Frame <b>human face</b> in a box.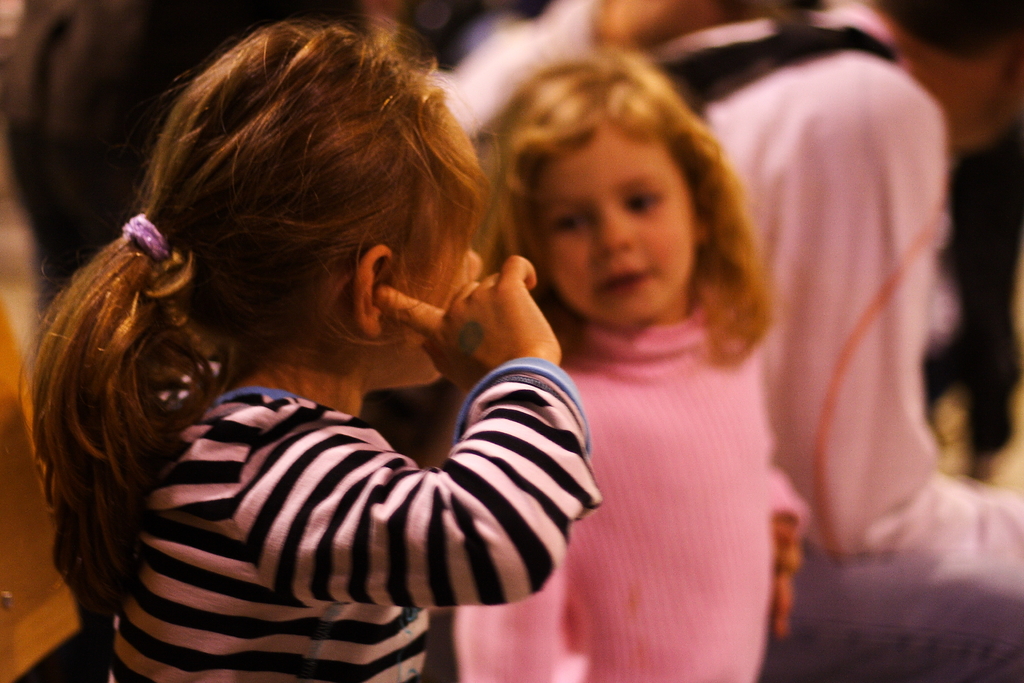
371, 202, 484, 390.
